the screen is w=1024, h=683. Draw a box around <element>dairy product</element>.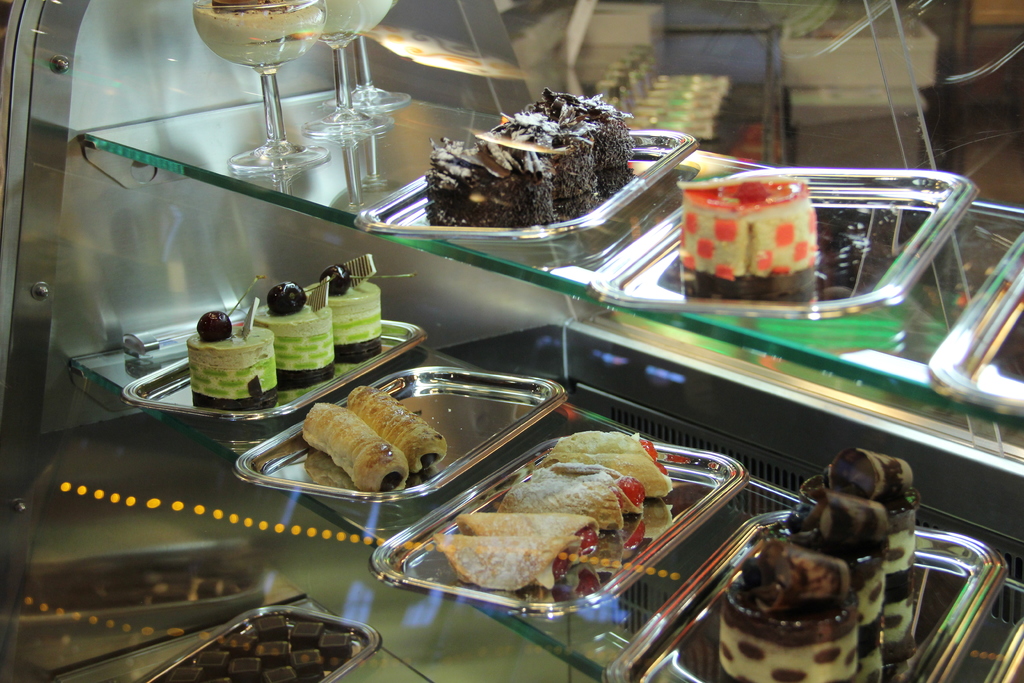
<box>329,625,345,653</box>.
